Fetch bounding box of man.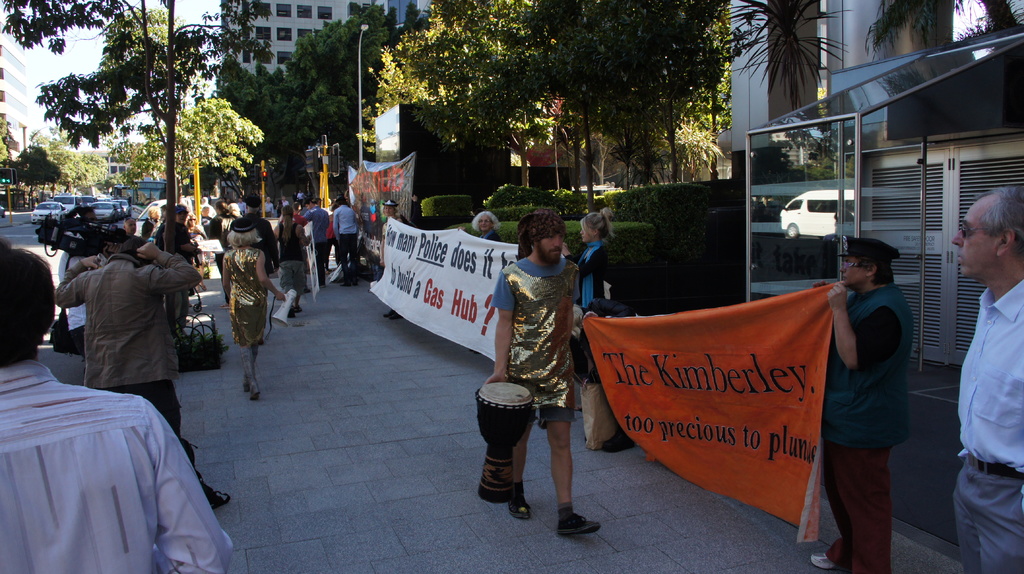
Bbox: region(303, 198, 328, 285).
